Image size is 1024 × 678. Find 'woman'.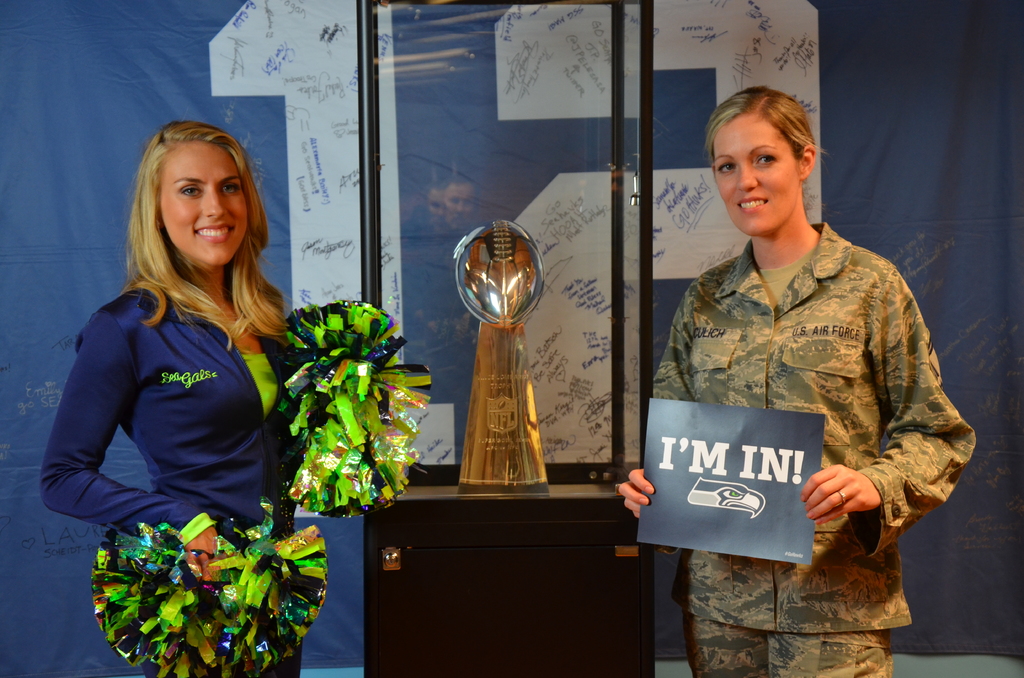
left=618, top=85, right=977, bottom=677.
